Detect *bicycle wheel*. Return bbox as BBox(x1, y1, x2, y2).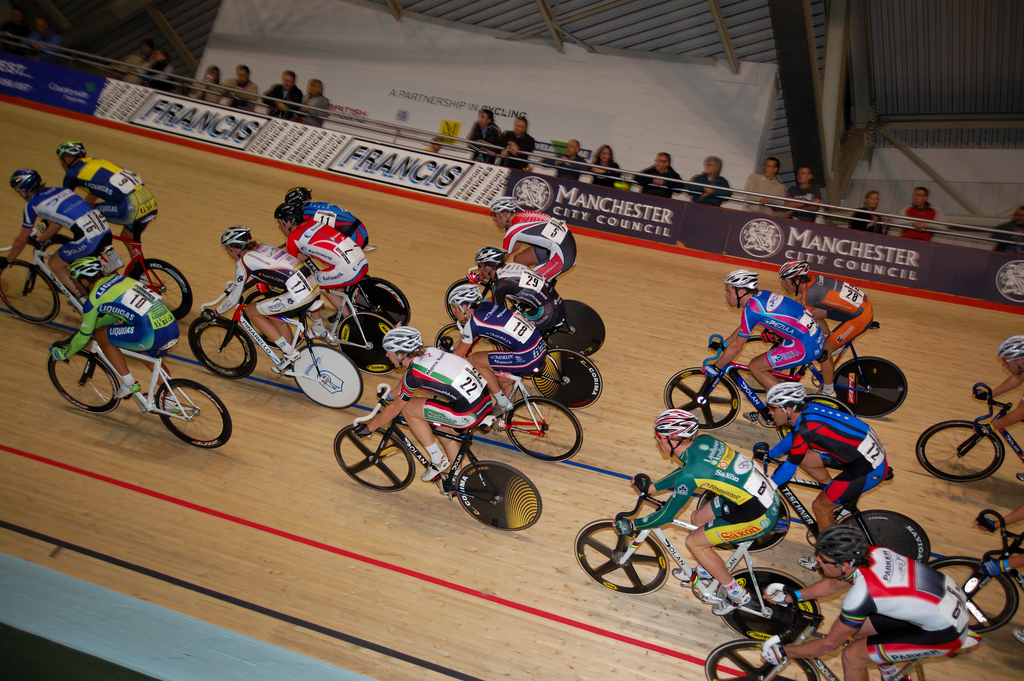
BBox(444, 275, 496, 324).
